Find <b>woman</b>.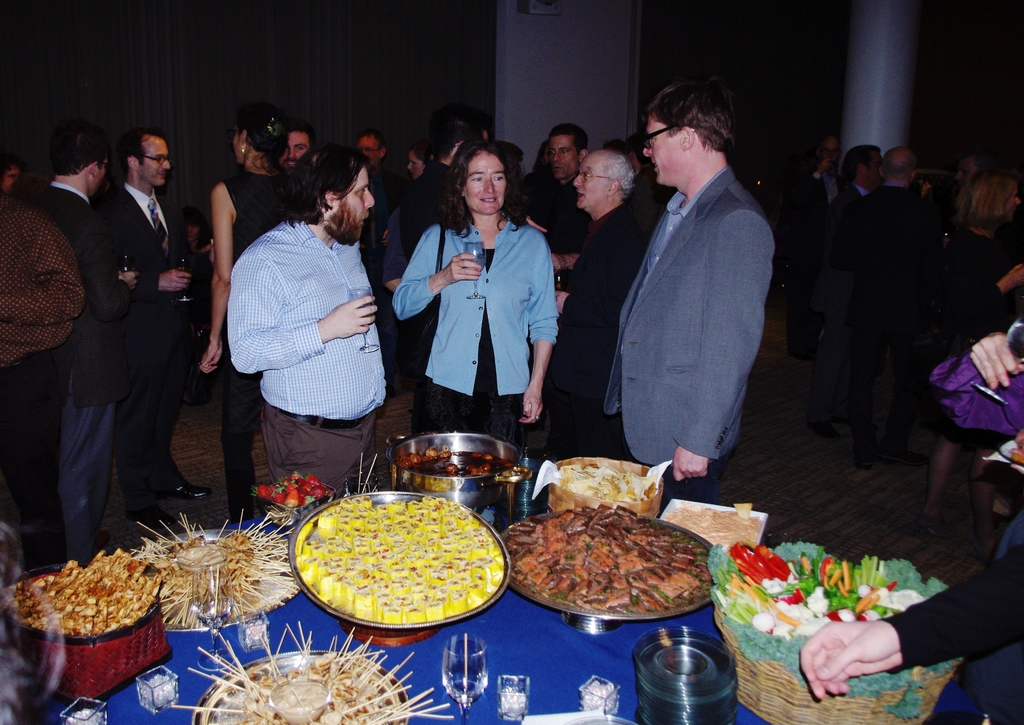
(403, 147, 438, 181).
